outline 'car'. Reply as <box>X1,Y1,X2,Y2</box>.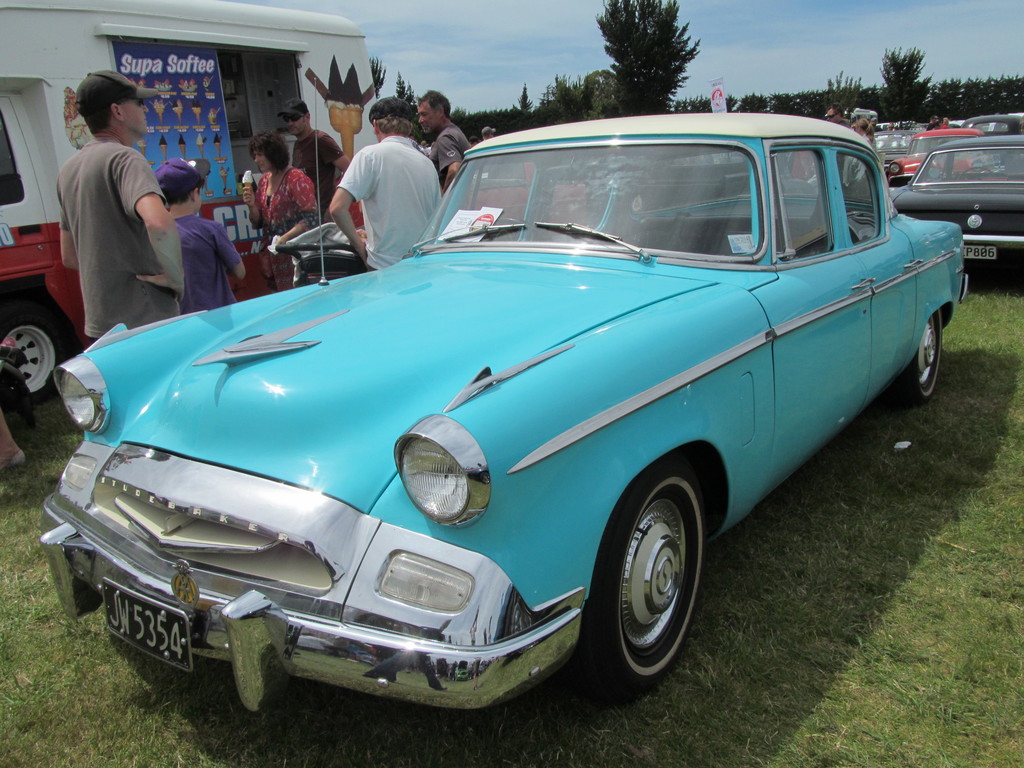
<box>40,110,964,714</box>.
